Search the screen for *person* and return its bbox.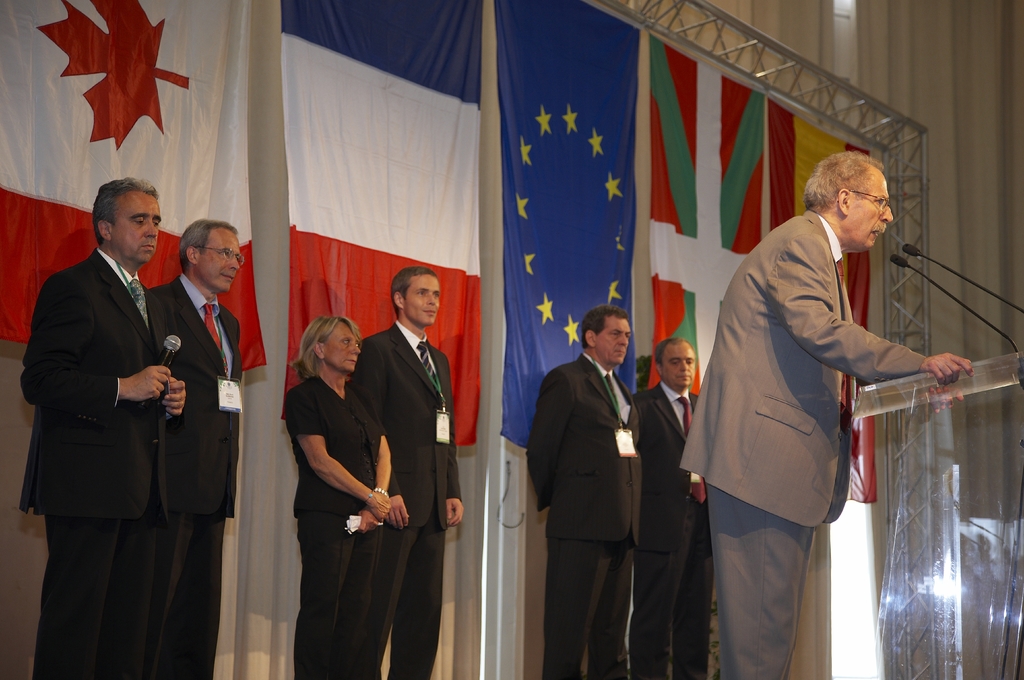
Found: box=[680, 147, 973, 679].
